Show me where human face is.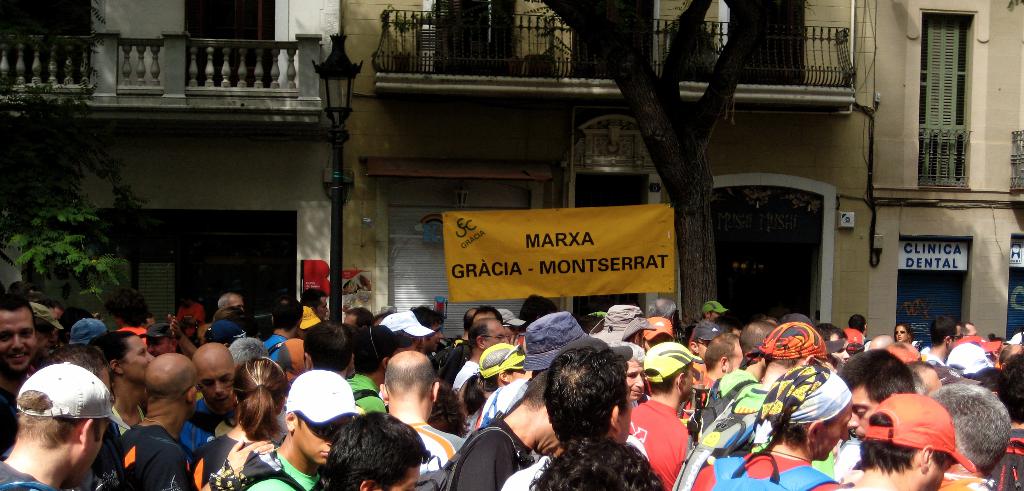
human face is at Rect(841, 380, 879, 446).
